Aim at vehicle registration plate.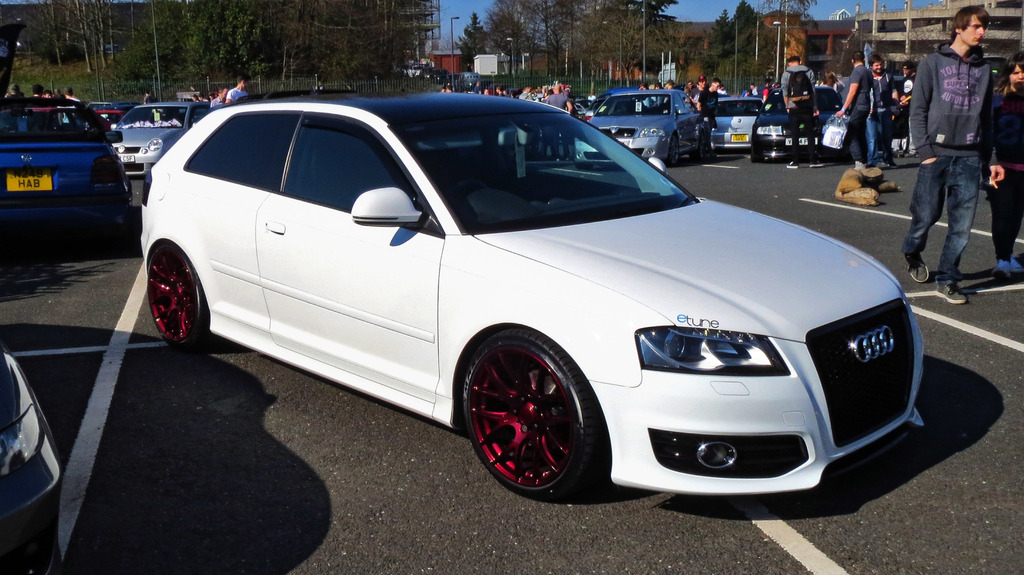
Aimed at Rect(785, 137, 817, 146).
